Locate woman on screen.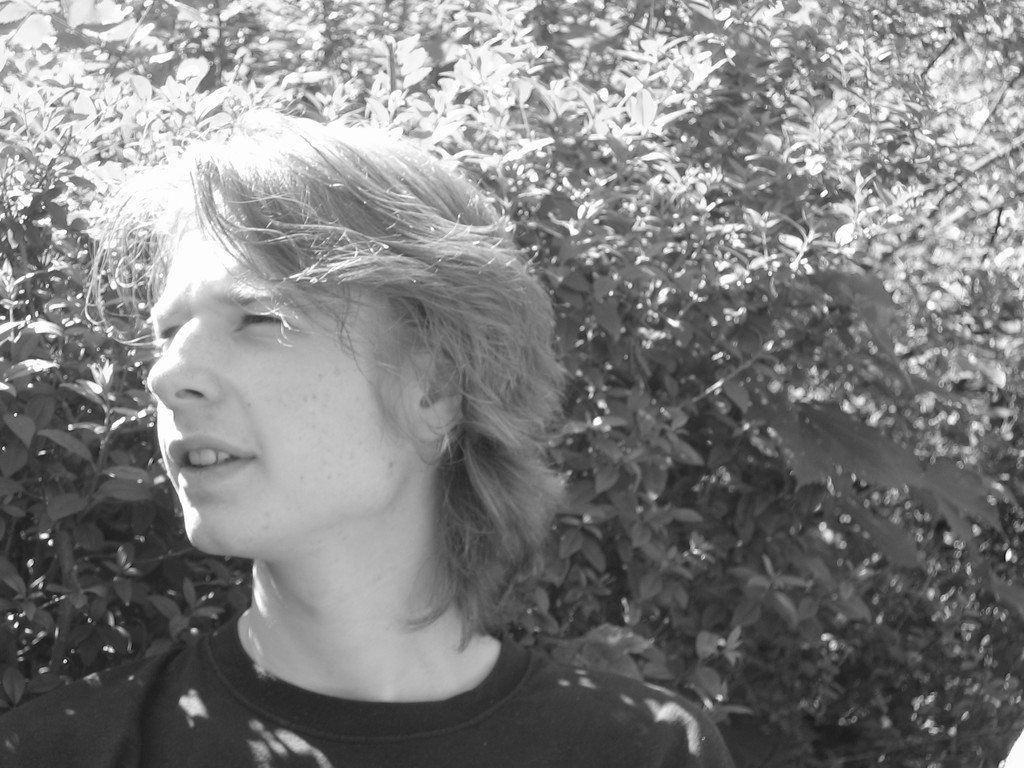
On screen at crop(44, 78, 676, 767).
